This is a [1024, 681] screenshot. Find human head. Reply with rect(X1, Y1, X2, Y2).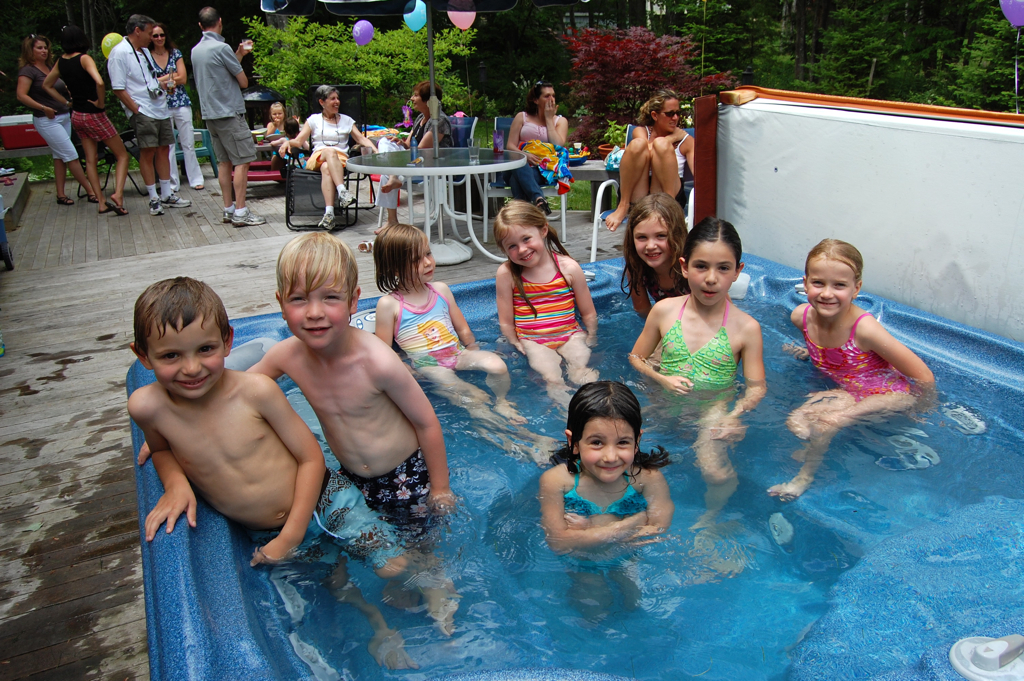
rect(315, 87, 341, 113).
